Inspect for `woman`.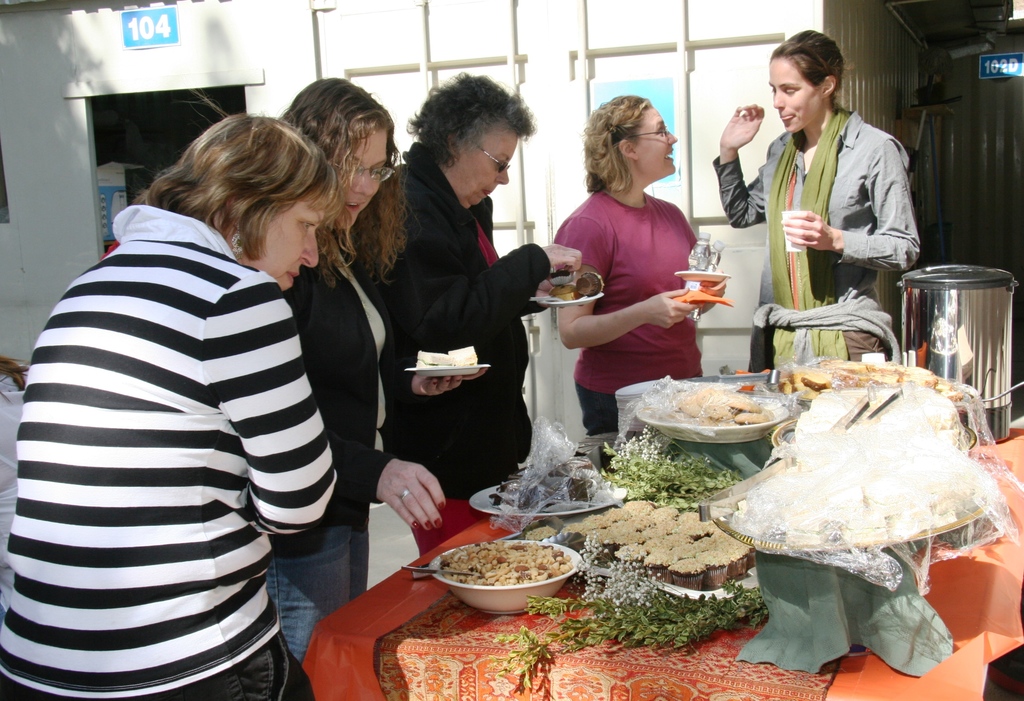
Inspection: crop(257, 73, 451, 661).
